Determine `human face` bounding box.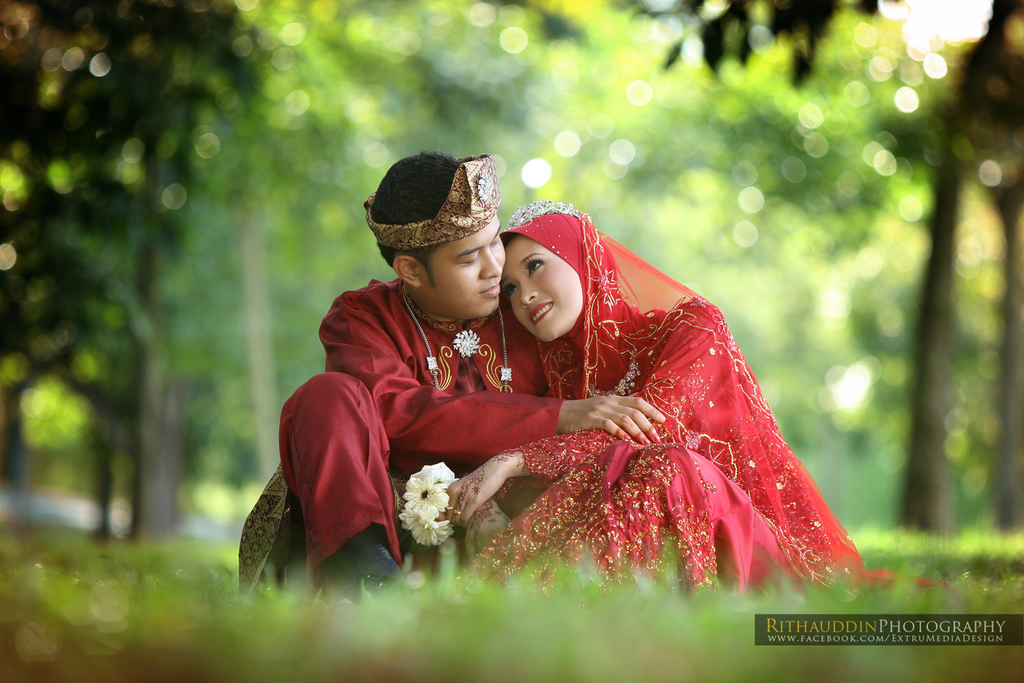
Determined: select_region(422, 213, 503, 313).
